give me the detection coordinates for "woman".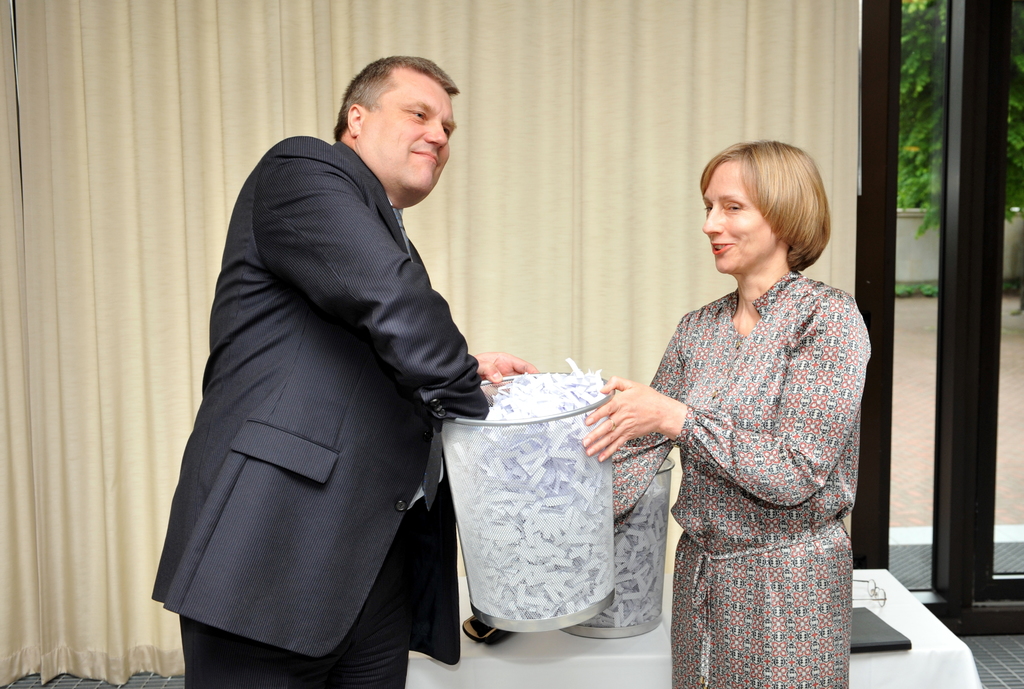
box(601, 146, 864, 675).
